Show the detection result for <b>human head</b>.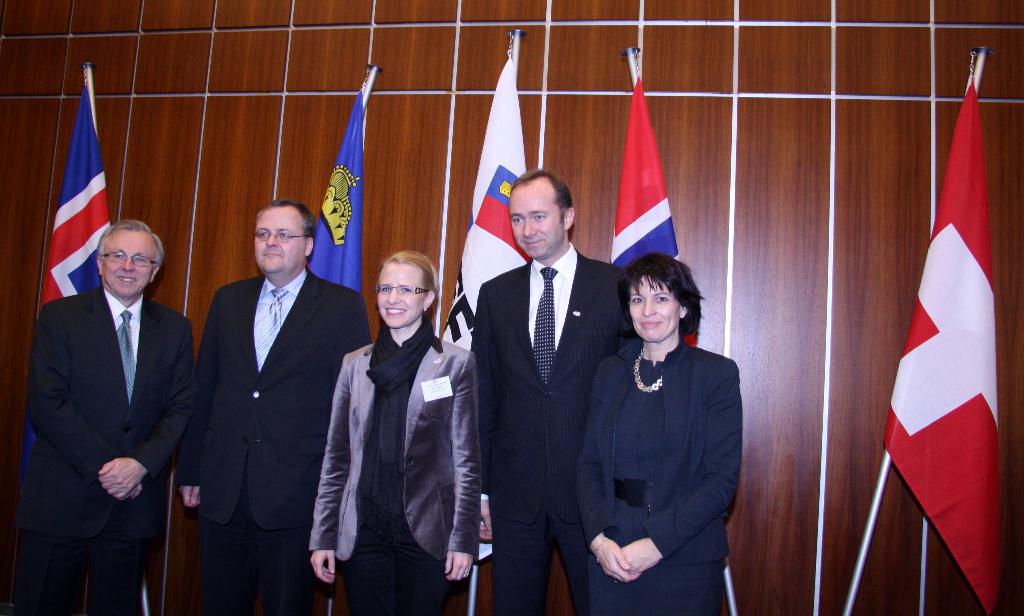
[left=507, top=169, right=578, bottom=258].
